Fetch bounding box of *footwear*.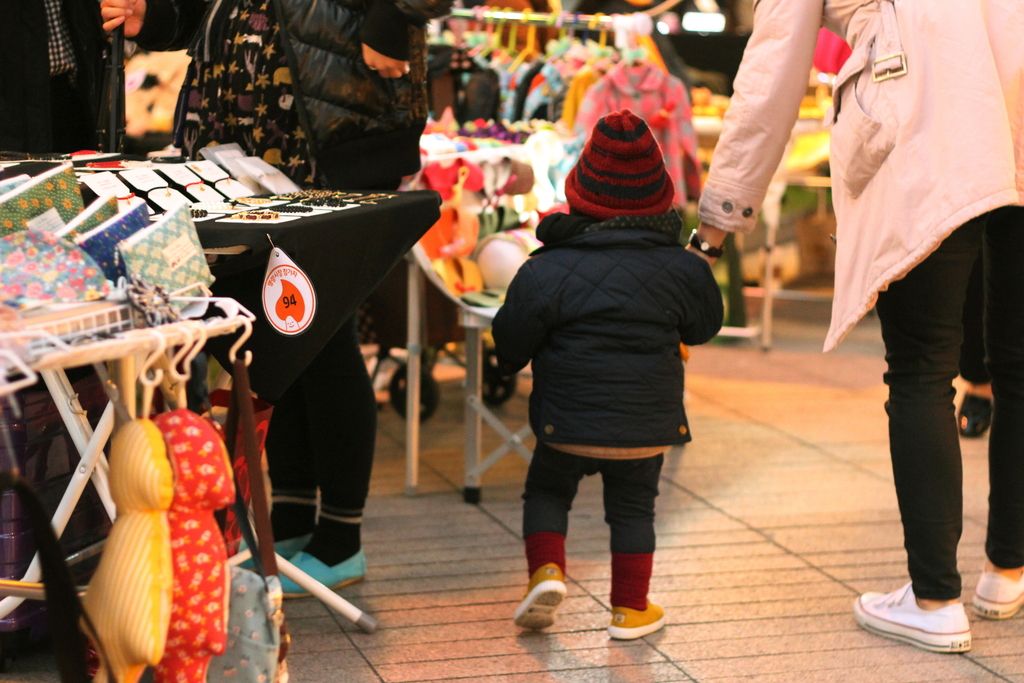
Bbox: (x1=273, y1=550, x2=367, y2=598).
